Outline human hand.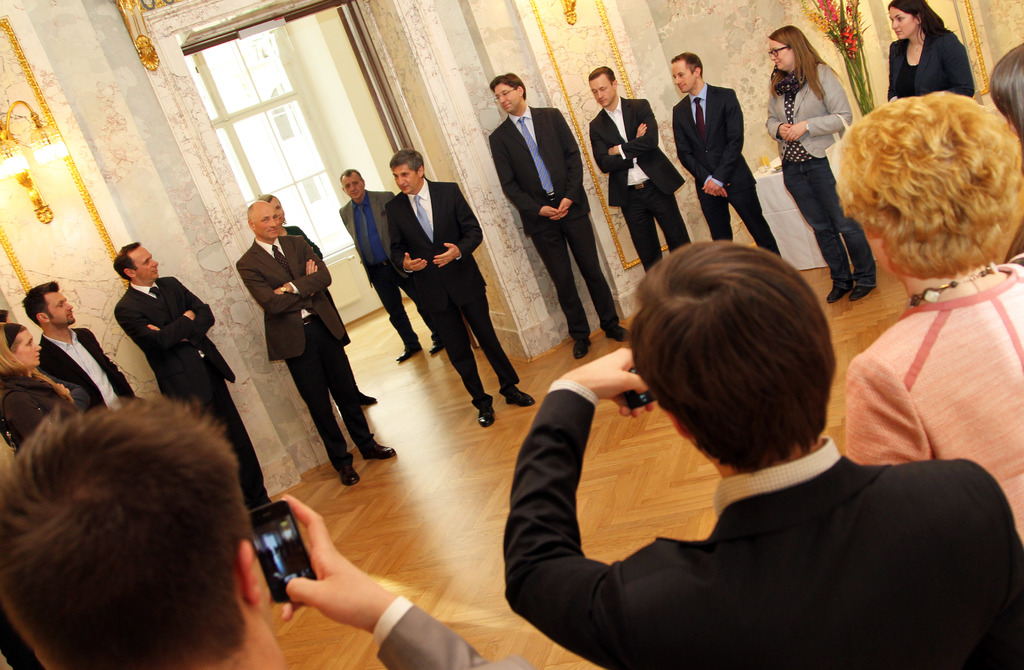
Outline: <bbox>432, 241, 462, 271</bbox>.
